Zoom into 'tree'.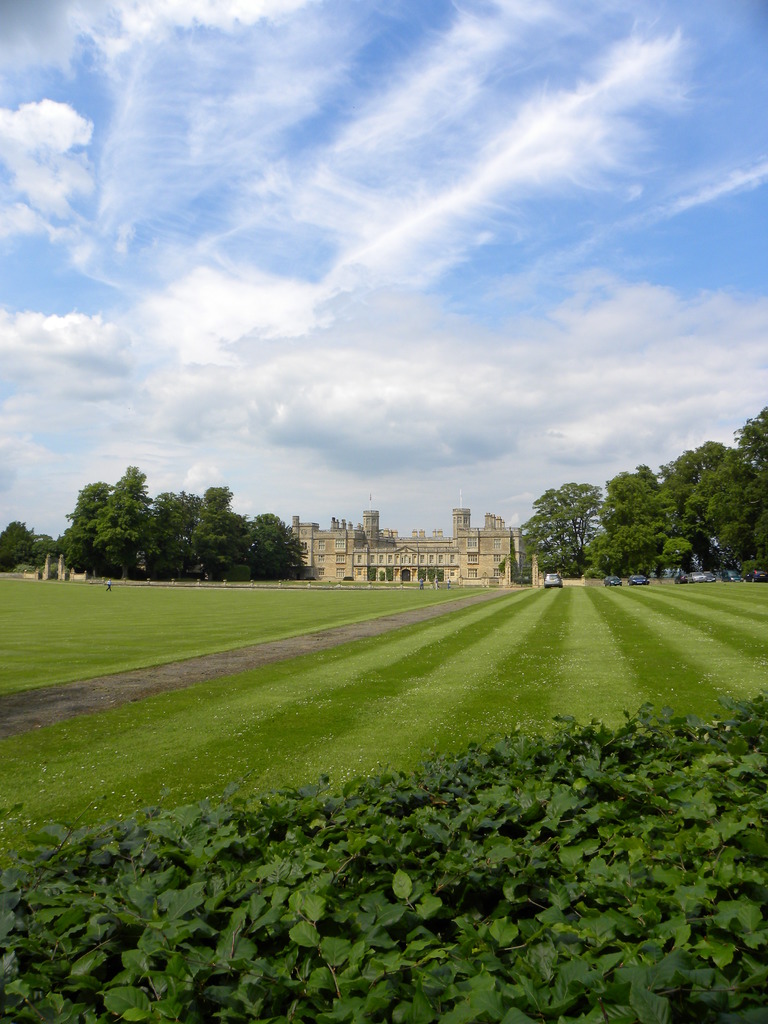
Zoom target: locate(511, 469, 611, 583).
